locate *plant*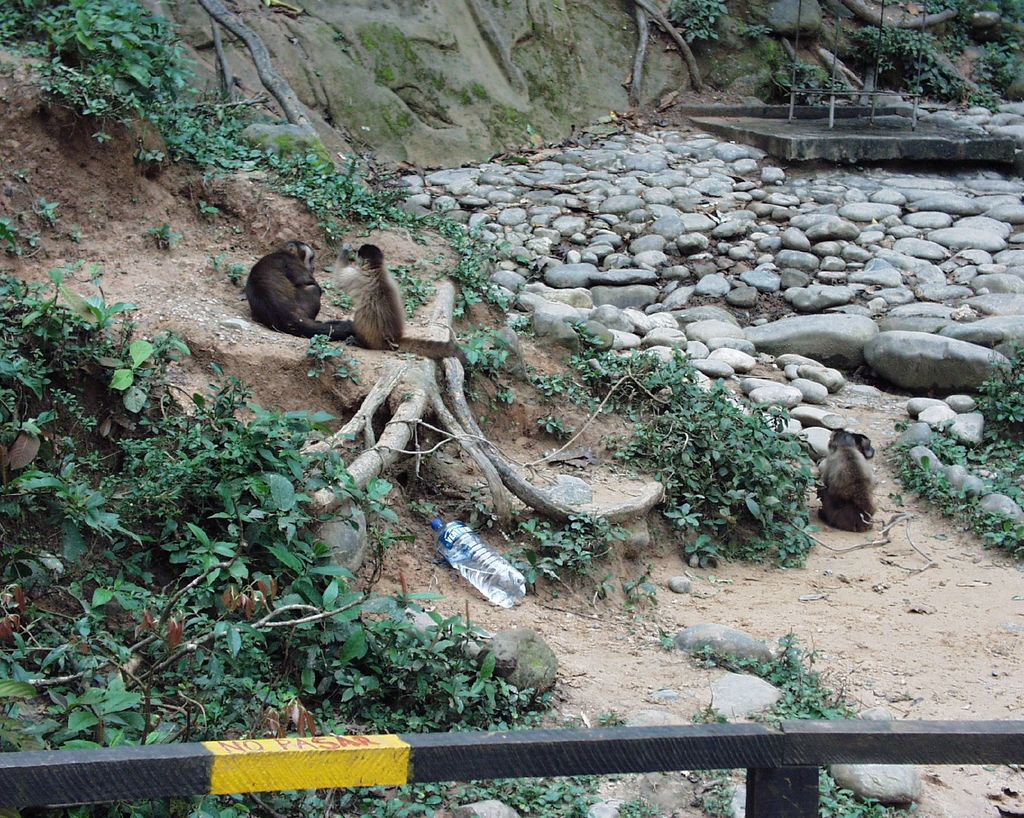
[left=453, top=316, right=512, bottom=401]
